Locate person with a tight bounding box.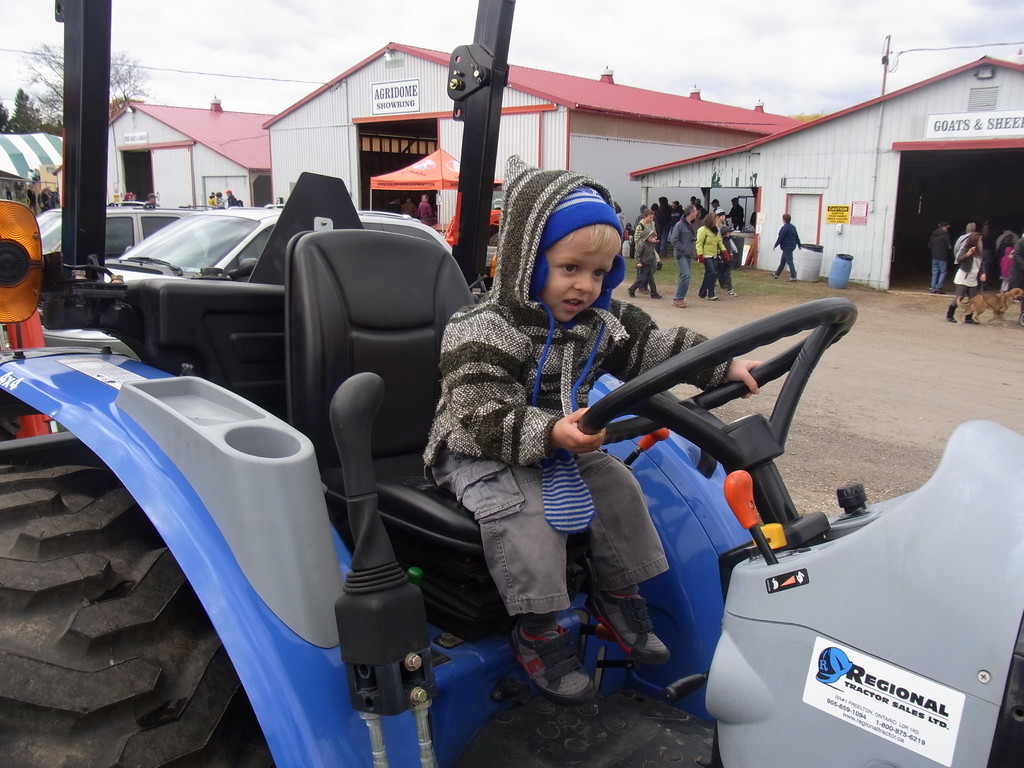
122:192:138:202.
